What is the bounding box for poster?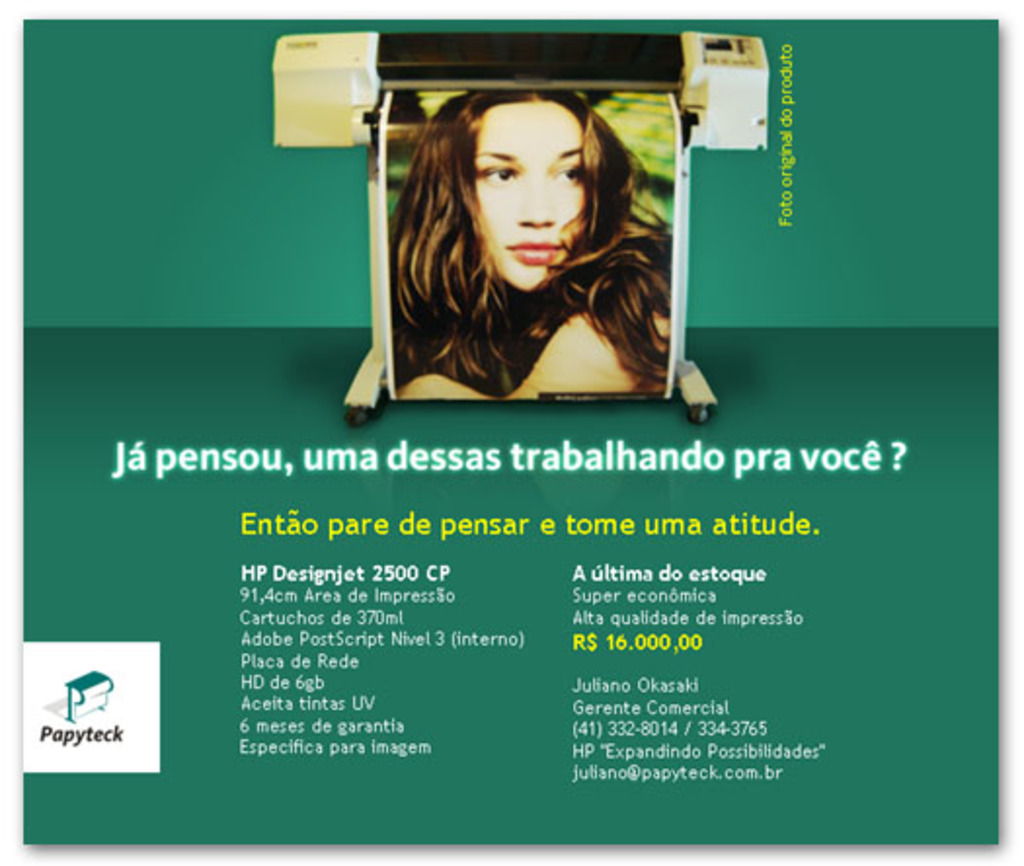
0, 0, 1022, 864.
